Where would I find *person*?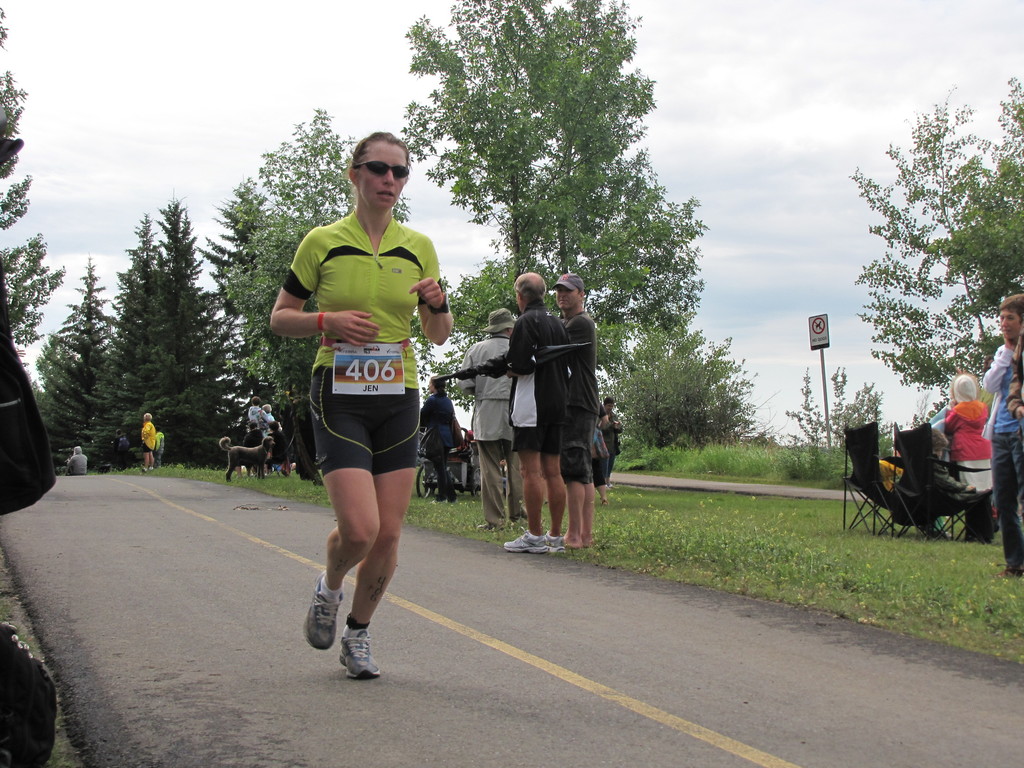
At (x1=156, y1=424, x2=166, y2=467).
